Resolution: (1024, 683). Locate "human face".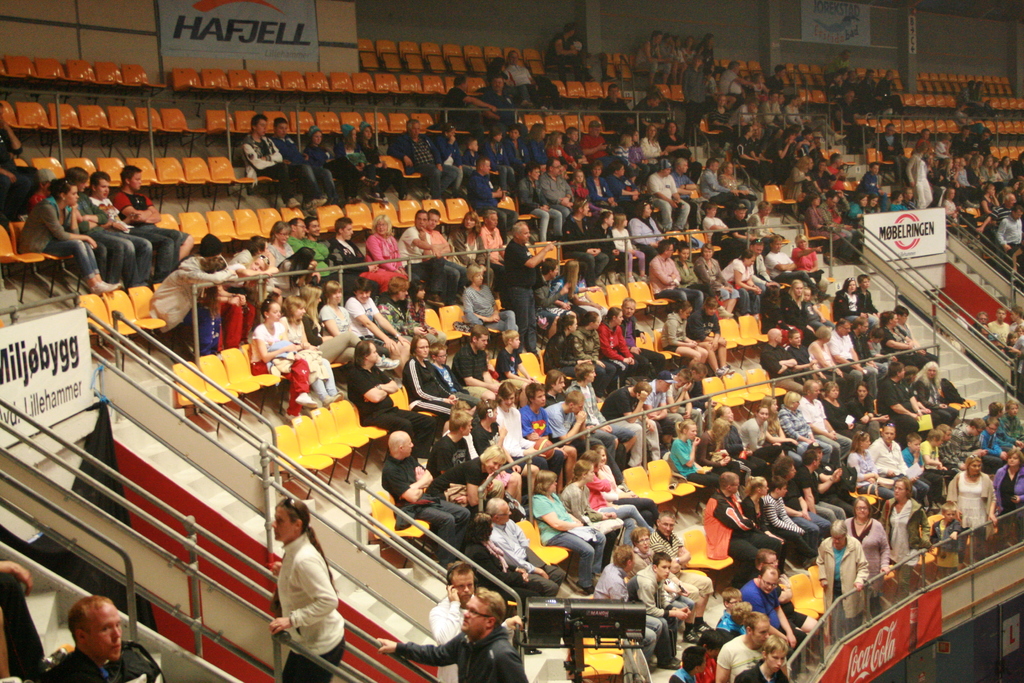
510, 129, 519, 140.
